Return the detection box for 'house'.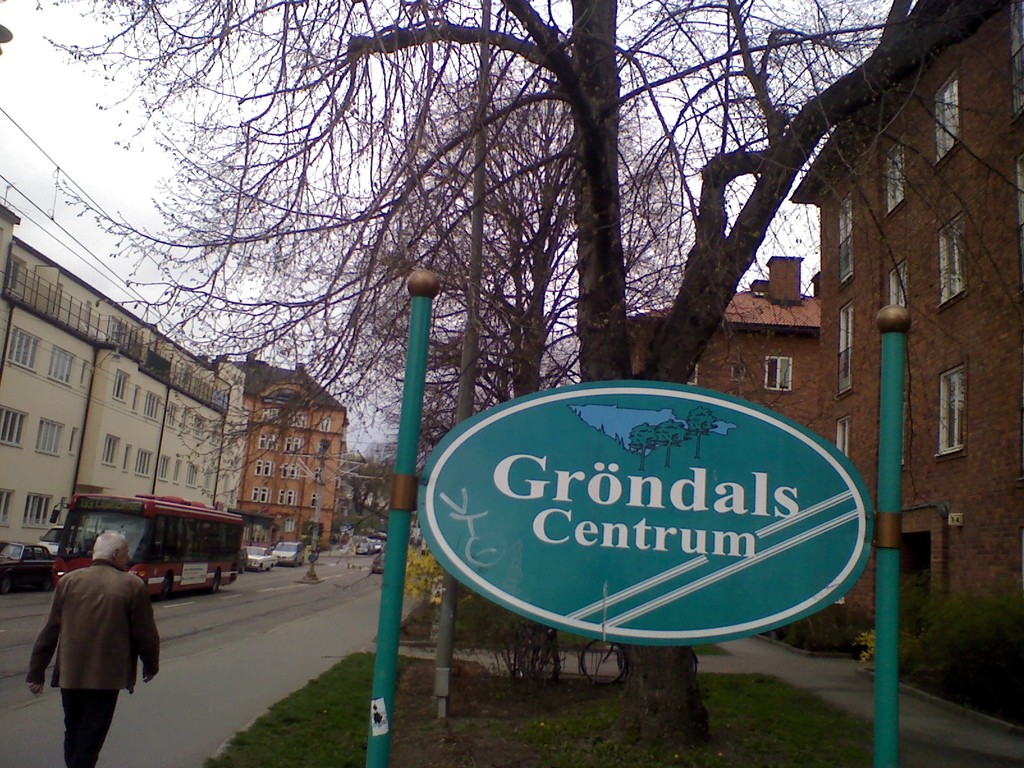
(left=785, top=0, right=1023, bottom=725).
